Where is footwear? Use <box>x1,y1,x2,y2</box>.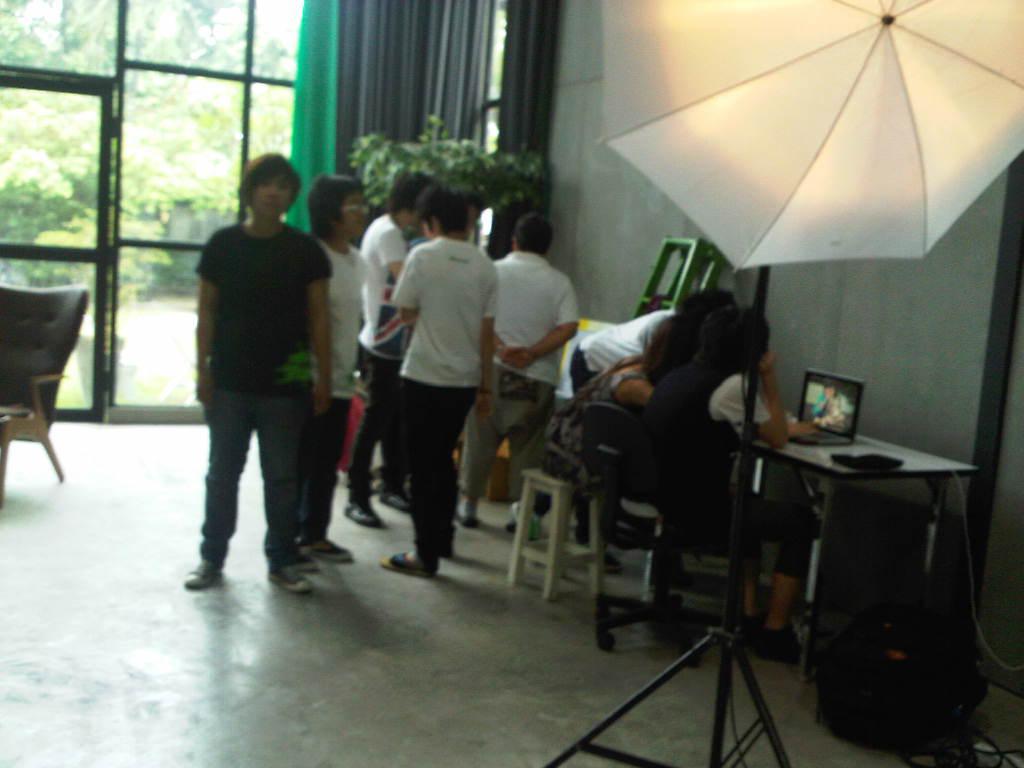
<box>379,554,434,574</box>.
